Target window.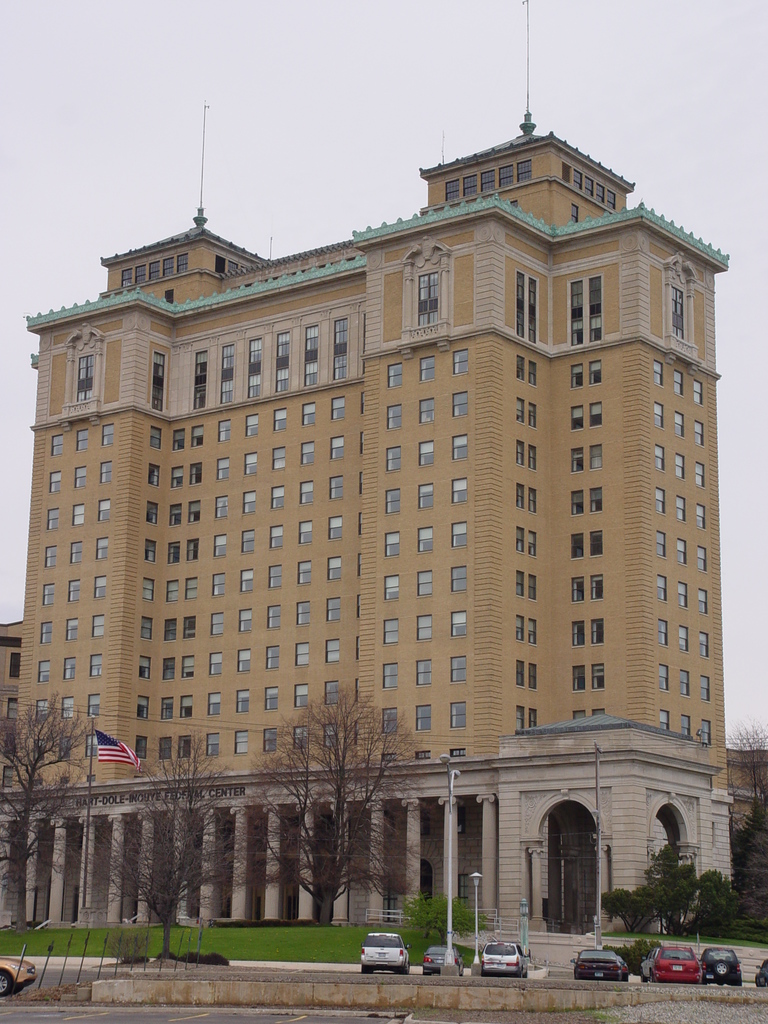
Target region: (591, 575, 604, 601).
